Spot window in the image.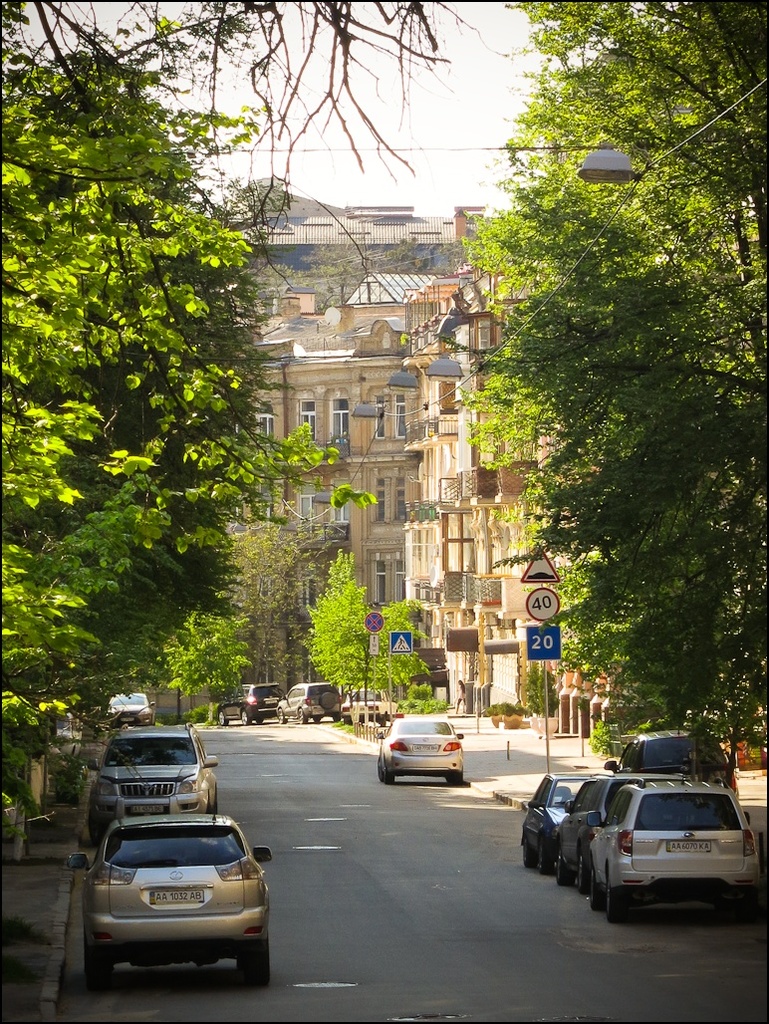
window found at 295/394/322/457.
